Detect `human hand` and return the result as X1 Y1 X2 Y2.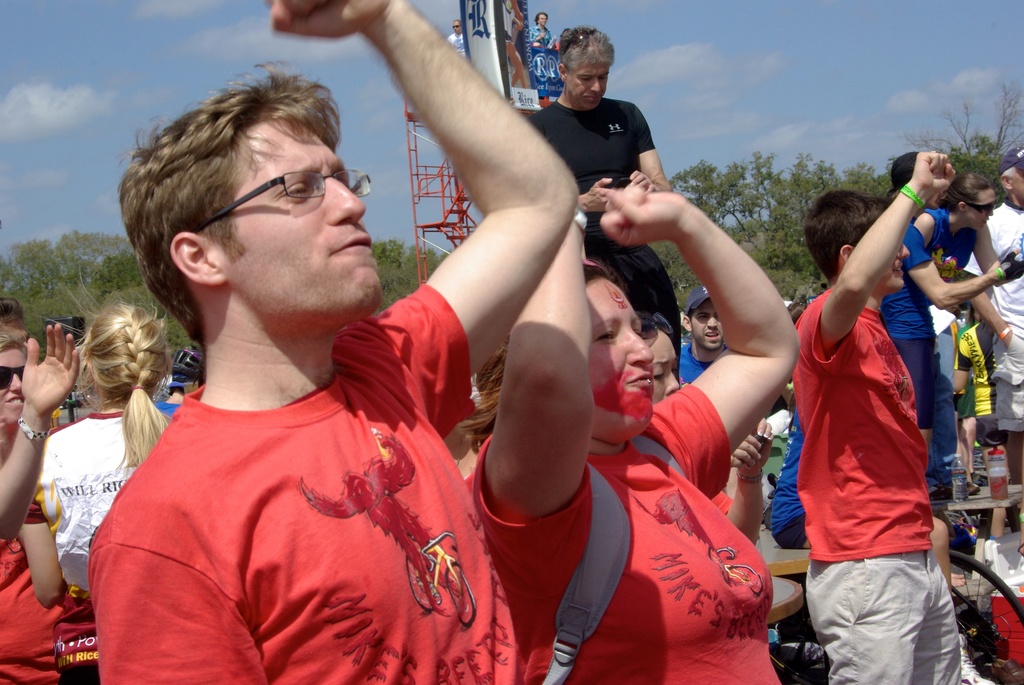
727 433 764 471.
